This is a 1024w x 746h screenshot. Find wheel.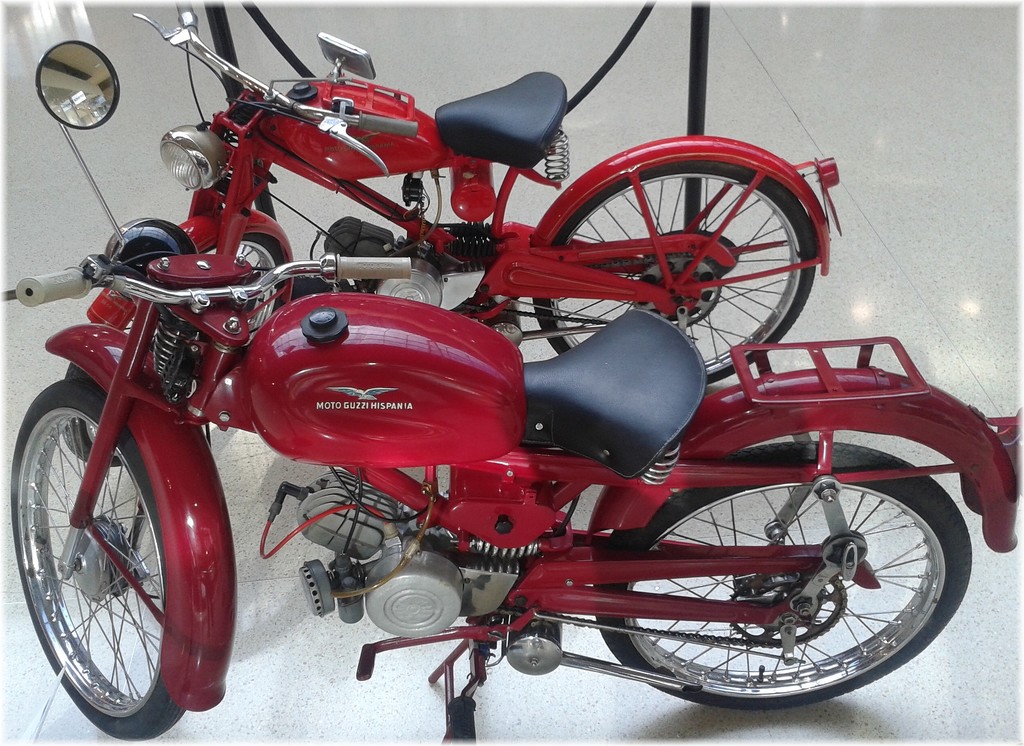
Bounding box: l=593, t=441, r=976, b=711.
